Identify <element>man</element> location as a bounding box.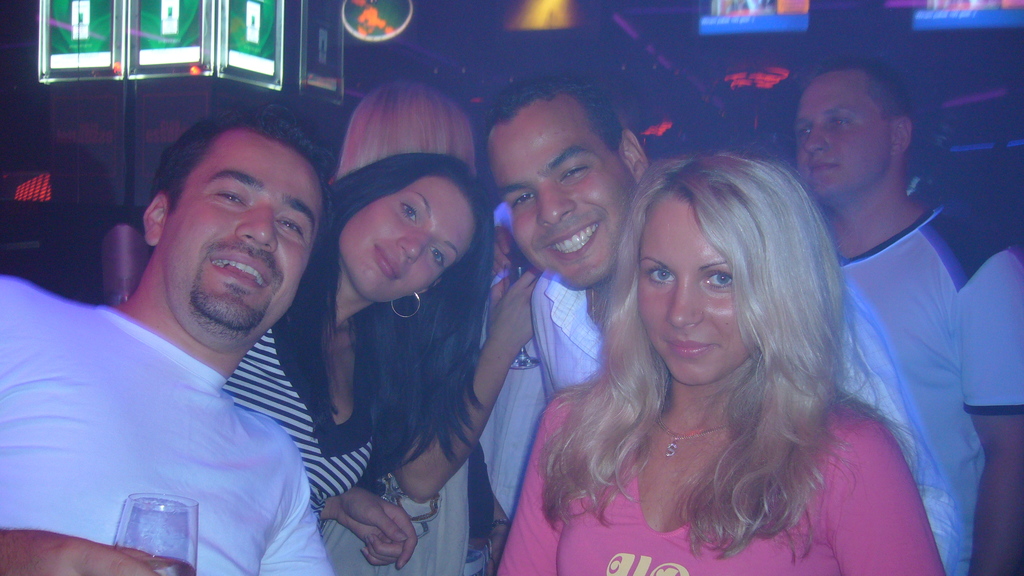
select_region(28, 93, 426, 575).
